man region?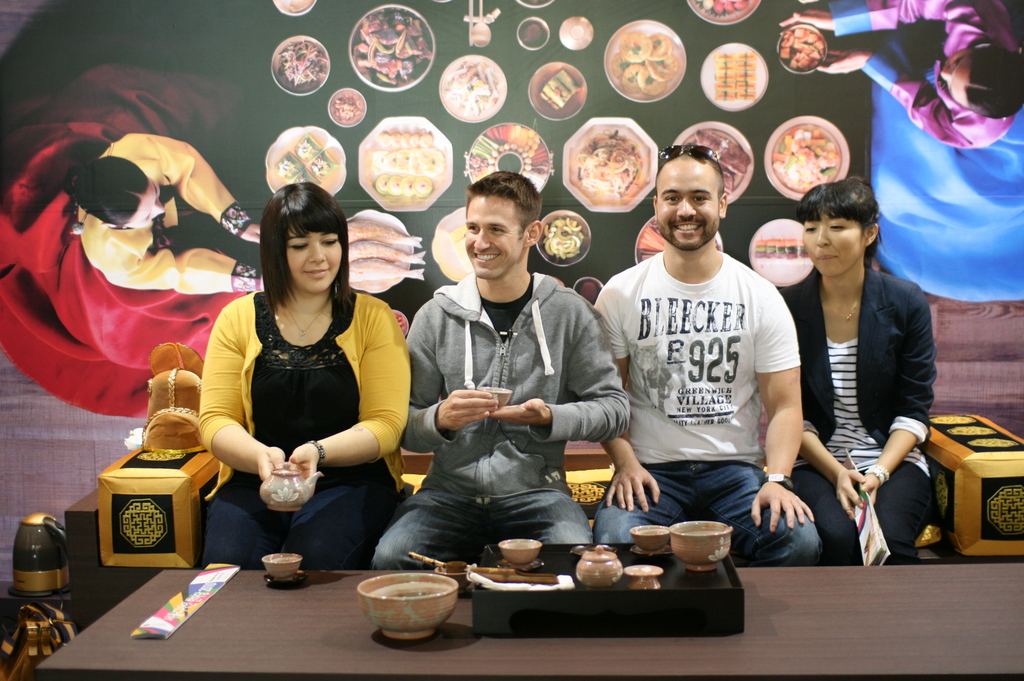
(left=367, top=170, right=632, bottom=575)
